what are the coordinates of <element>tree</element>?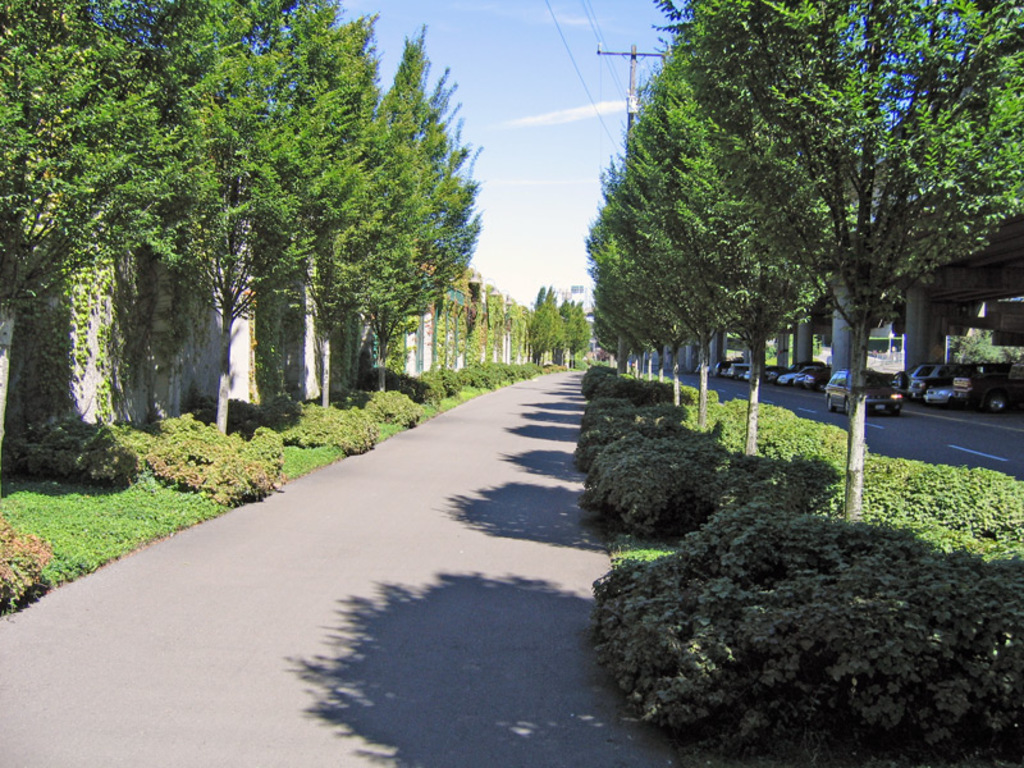
(left=0, top=0, right=198, bottom=483).
